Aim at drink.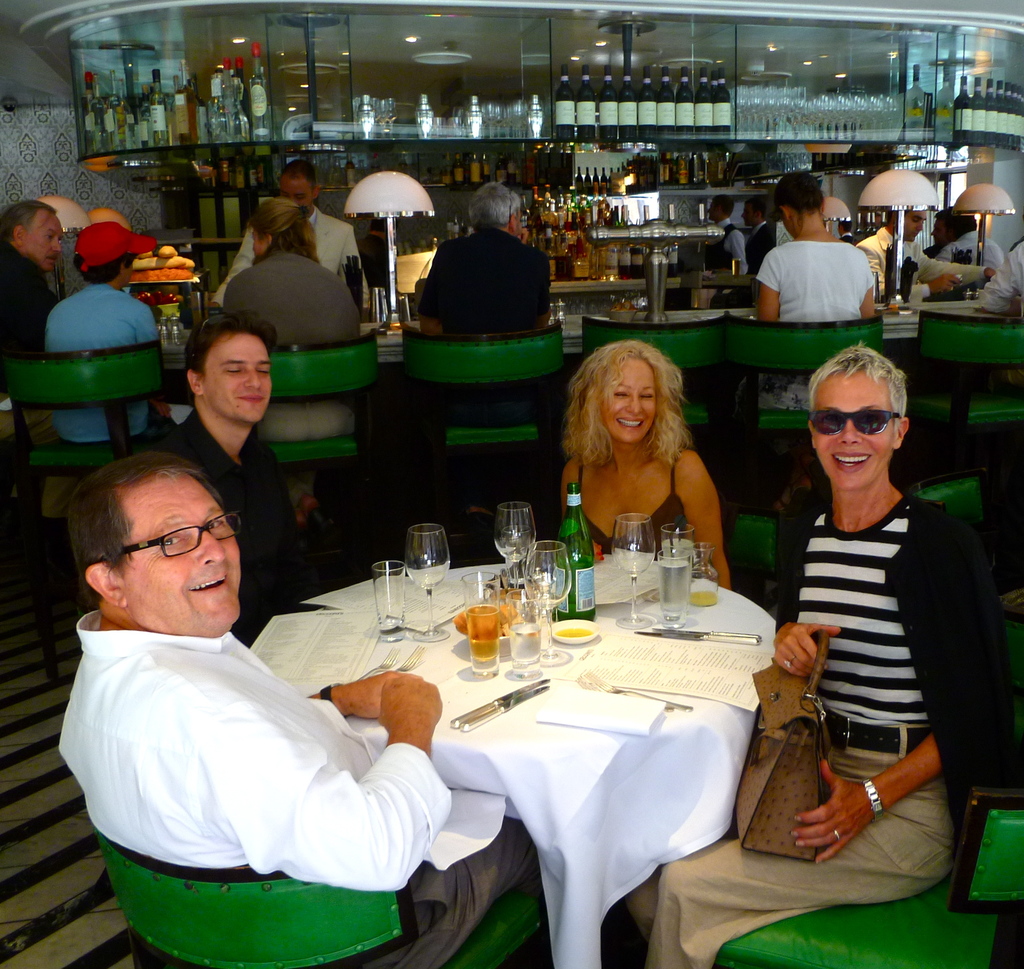
Aimed at crop(514, 622, 542, 660).
